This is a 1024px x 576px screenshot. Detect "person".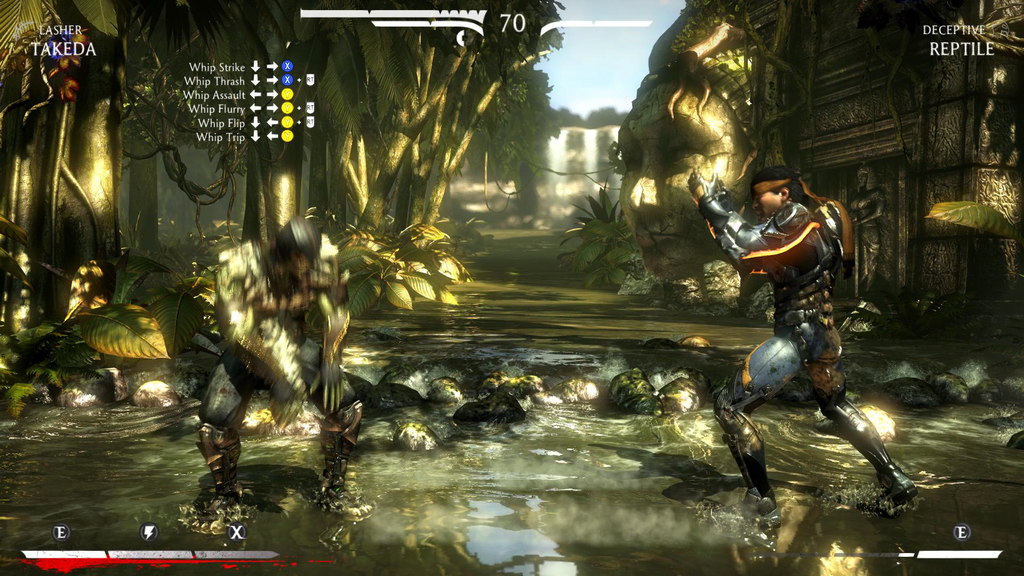
l=684, t=162, r=922, b=525.
